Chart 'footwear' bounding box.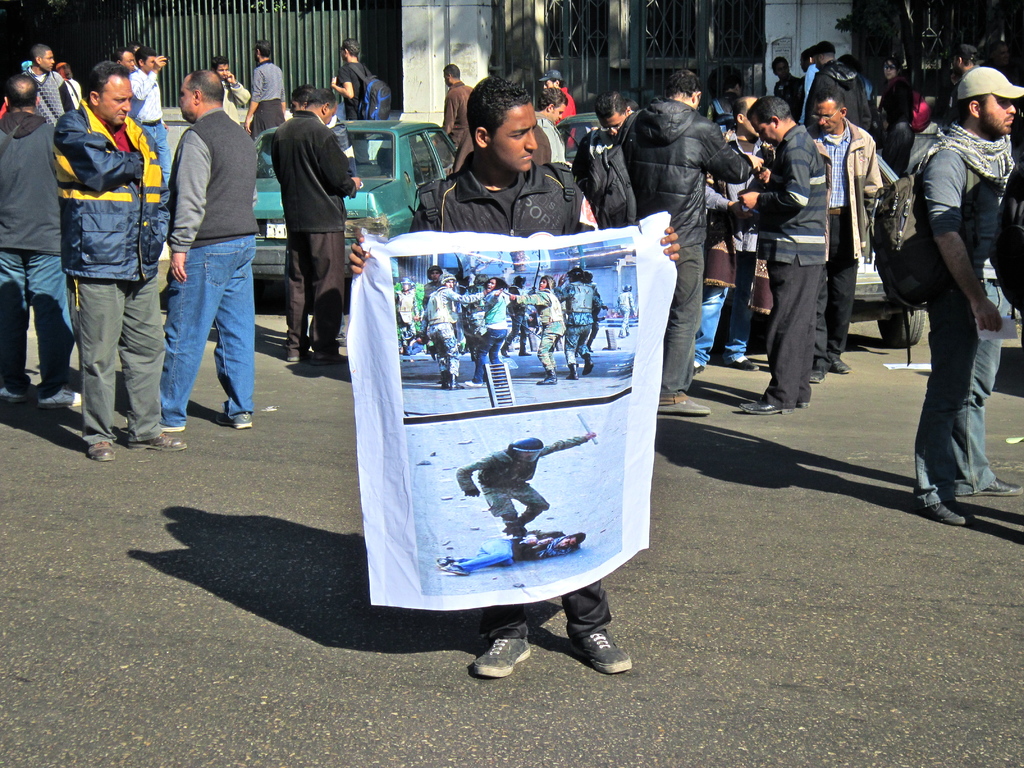
Charted: [582, 356, 589, 376].
